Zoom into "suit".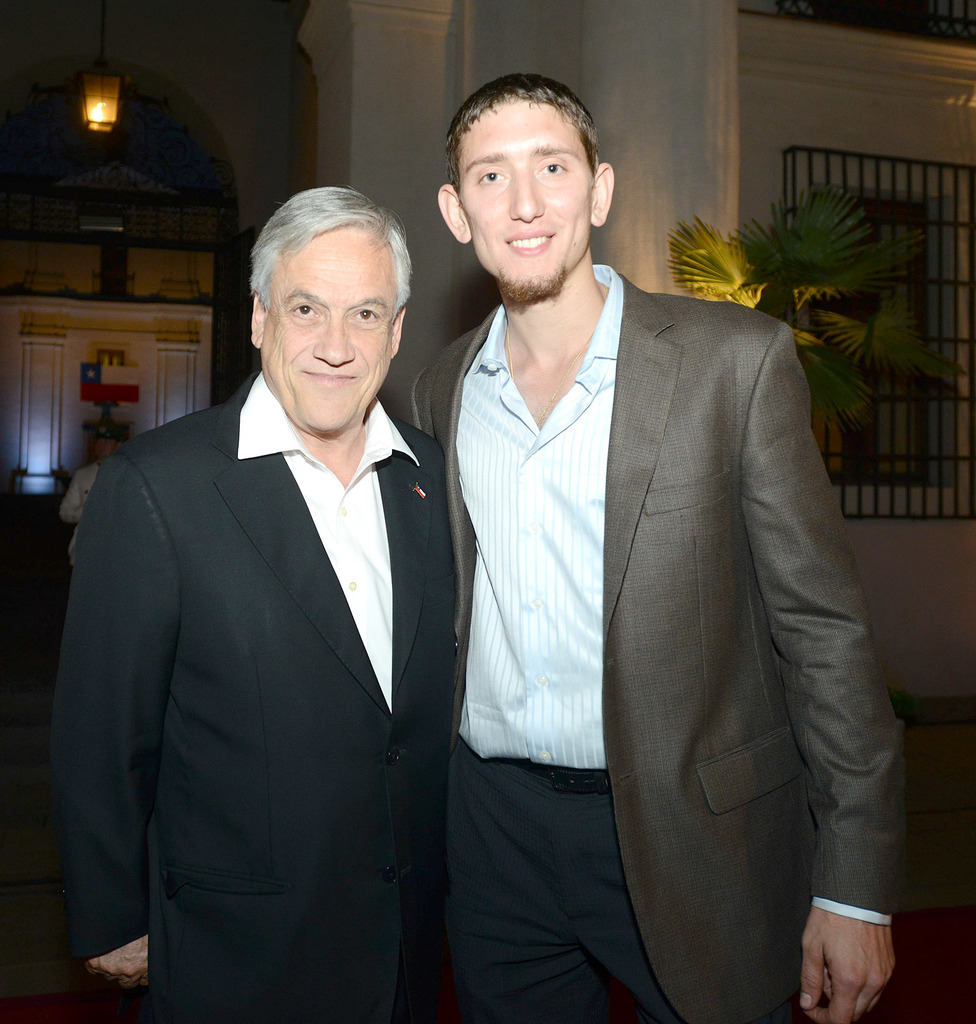
Zoom target: x1=56, y1=220, x2=508, y2=1012.
